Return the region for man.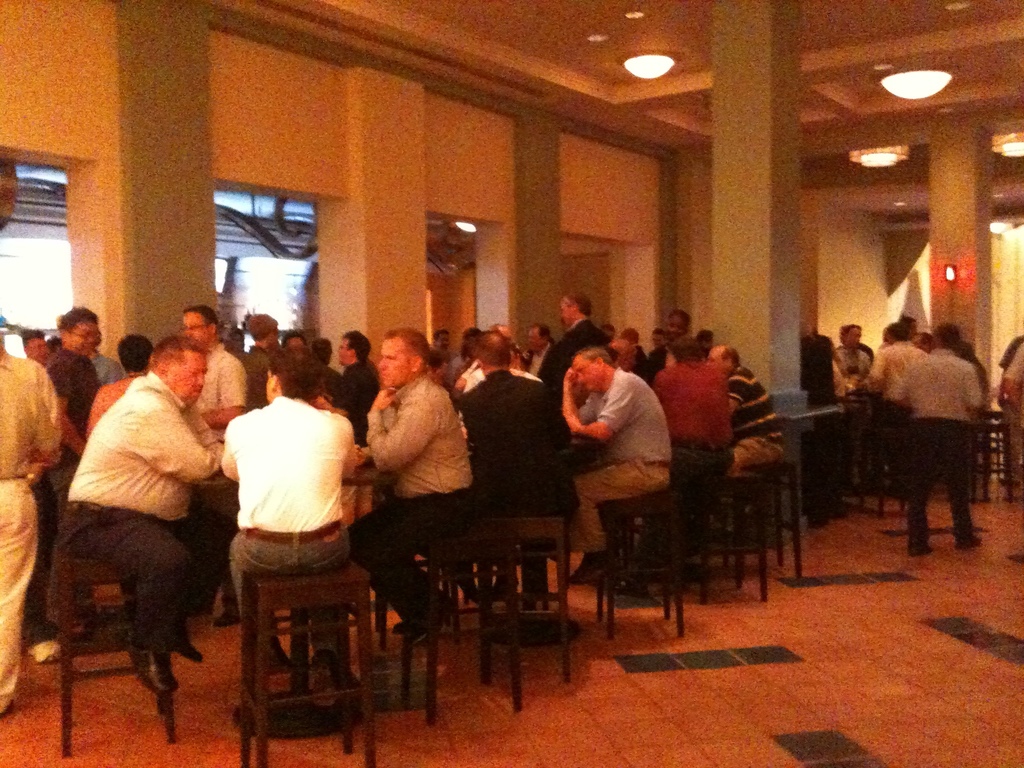
[64,331,284,730].
